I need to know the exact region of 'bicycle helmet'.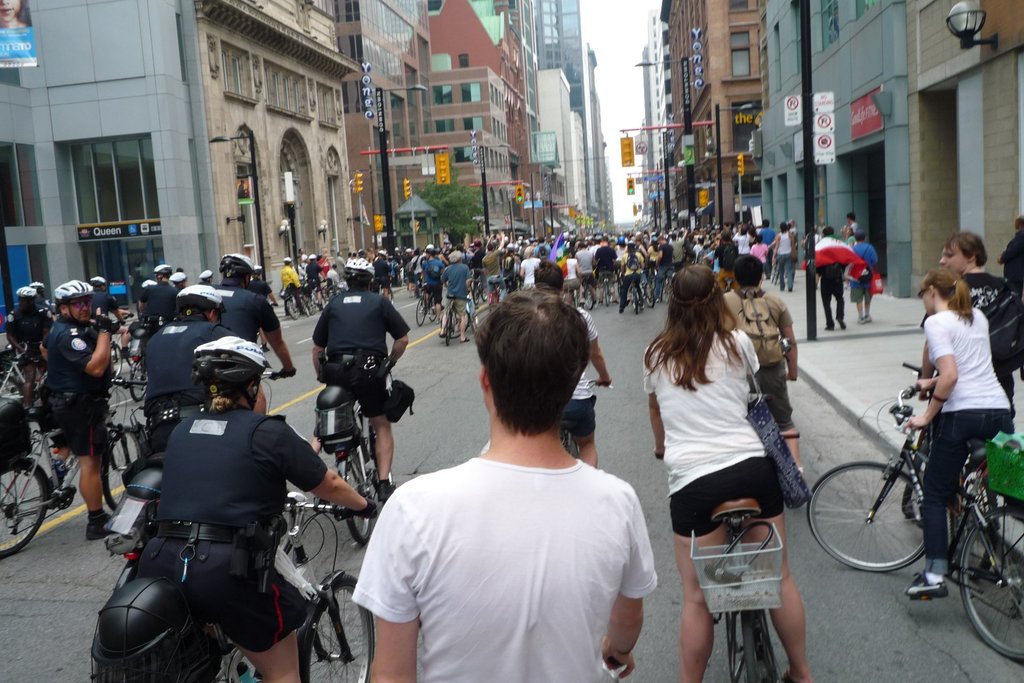
Region: 178 285 219 310.
